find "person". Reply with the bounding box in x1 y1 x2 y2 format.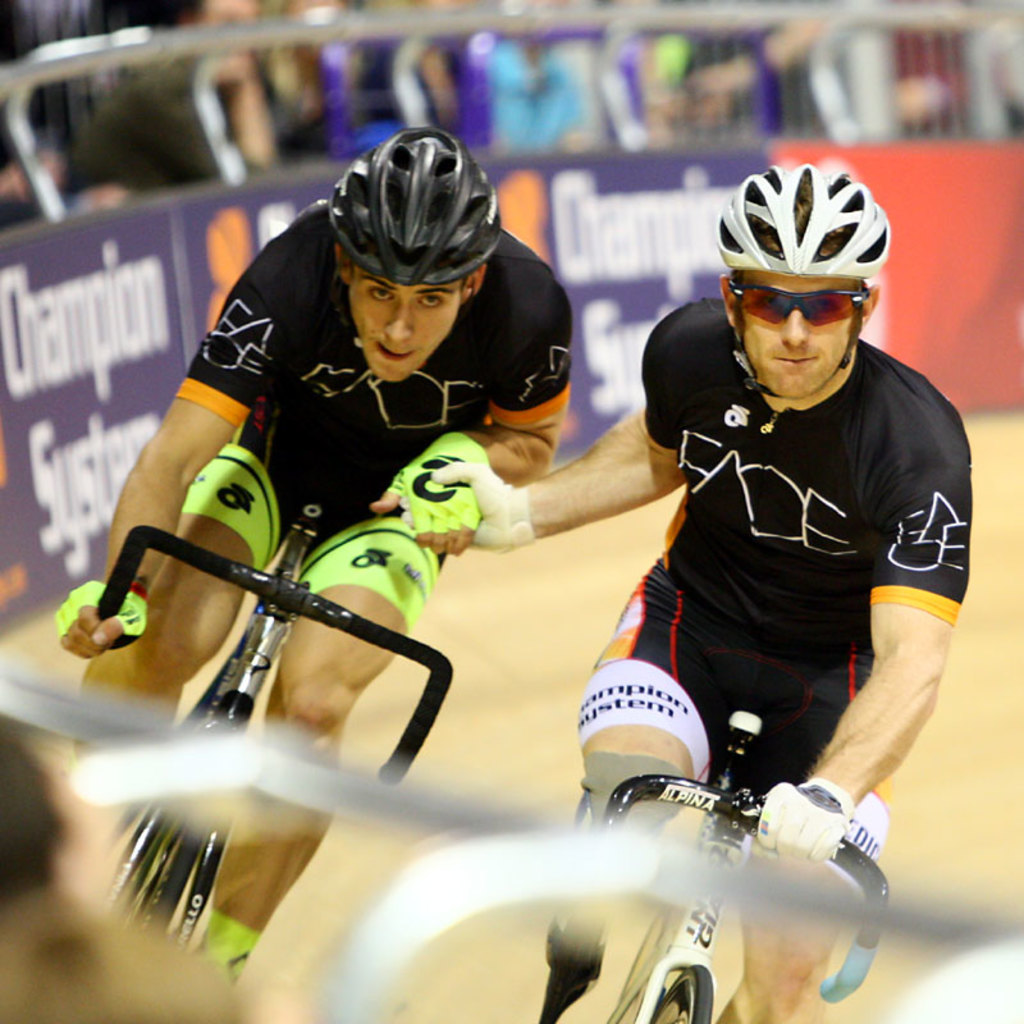
59 111 575 996.
